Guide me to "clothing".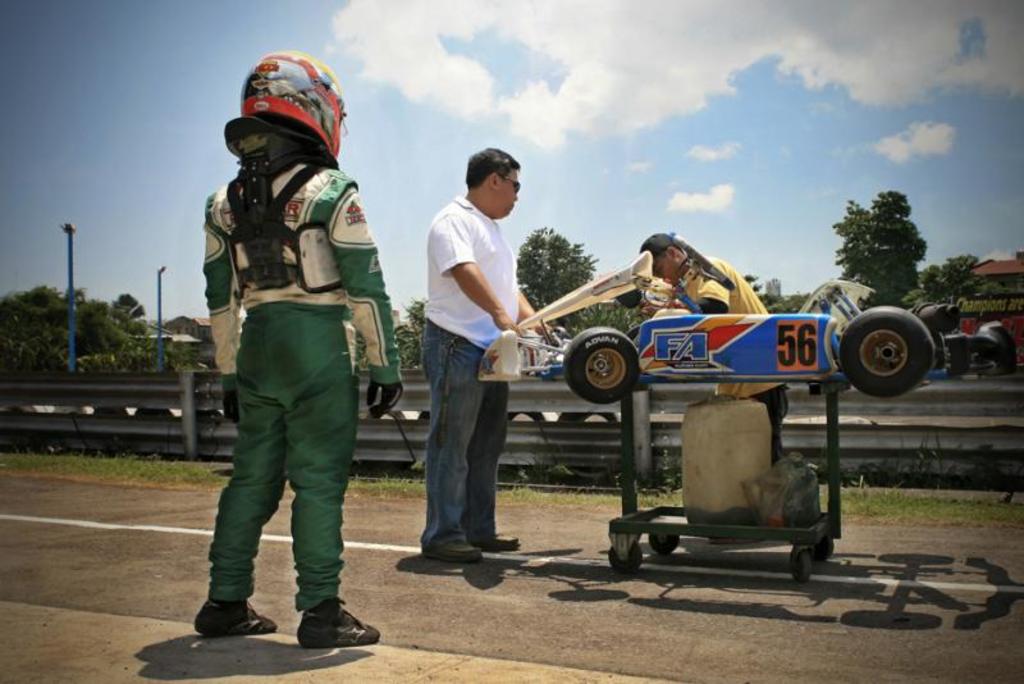
Guidance: region(666, 250, 788, 469).
